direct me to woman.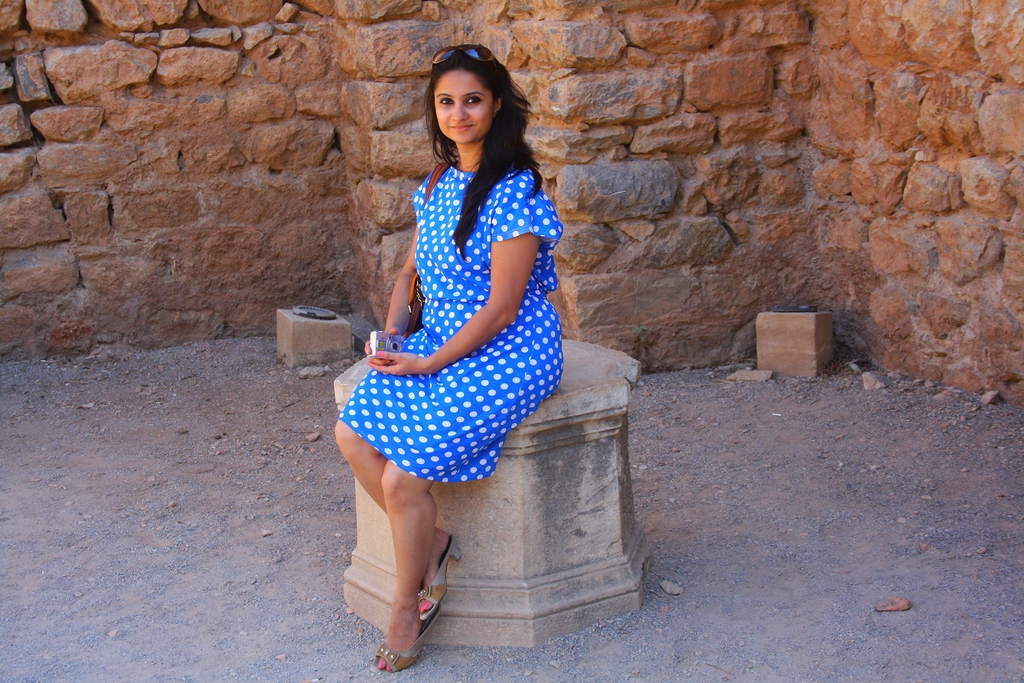
Direction: {"left": 333, "top": 38, "right": 562, "bottom": 671}.
